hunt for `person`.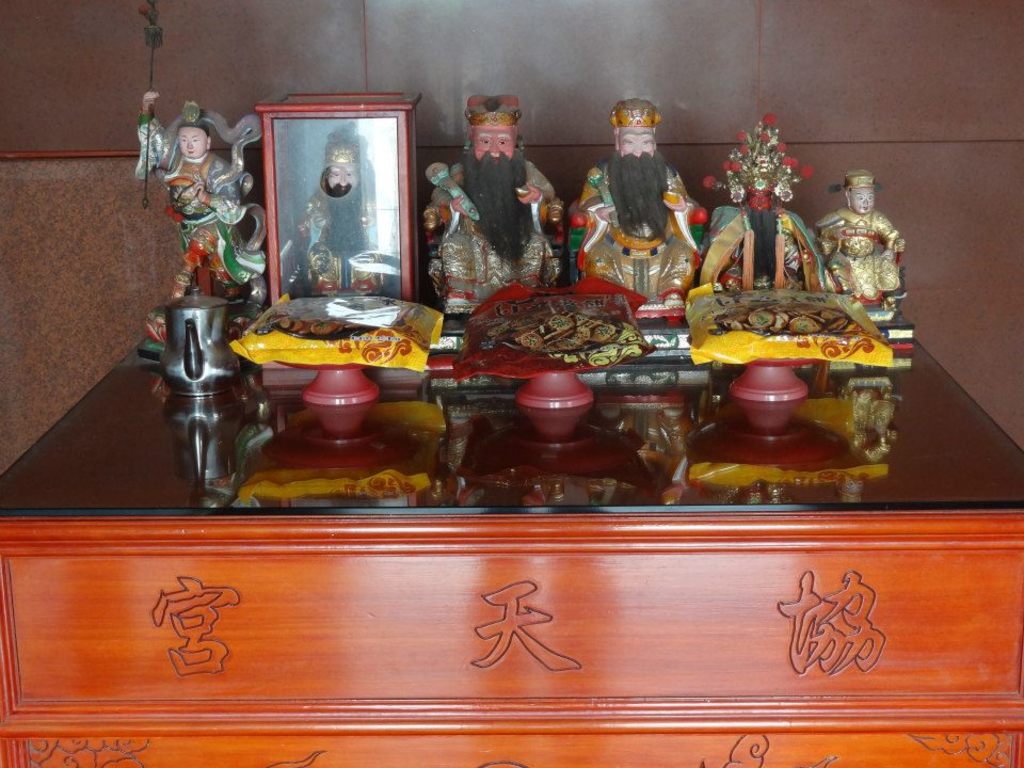
Hunted down at Rect(576, 96, 727, 321).
